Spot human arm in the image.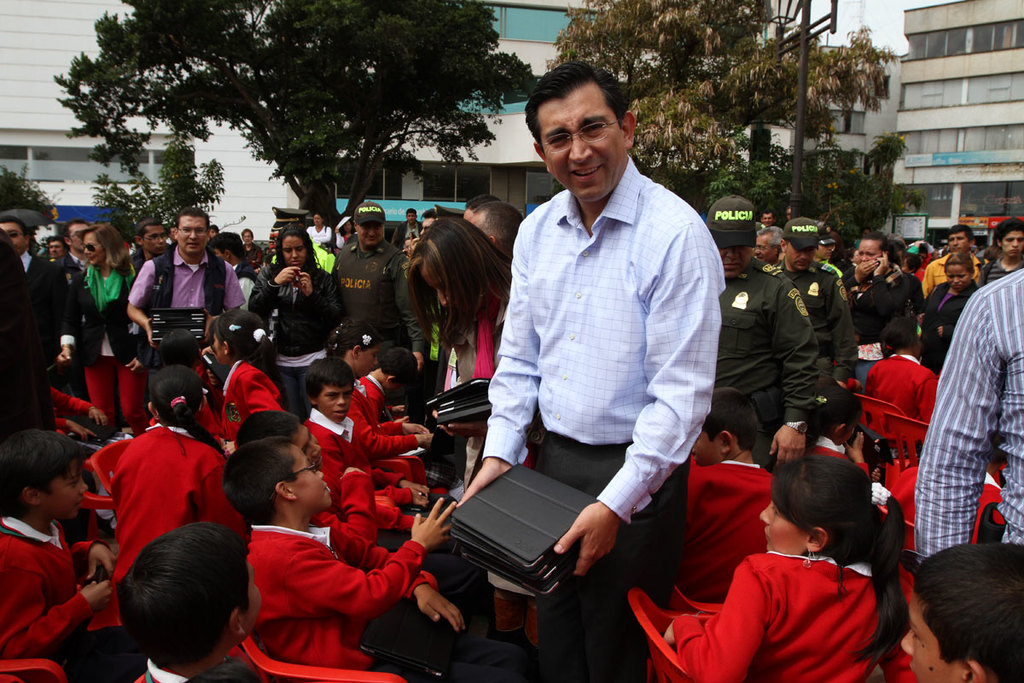
human arm found at 768,277,821,470.
